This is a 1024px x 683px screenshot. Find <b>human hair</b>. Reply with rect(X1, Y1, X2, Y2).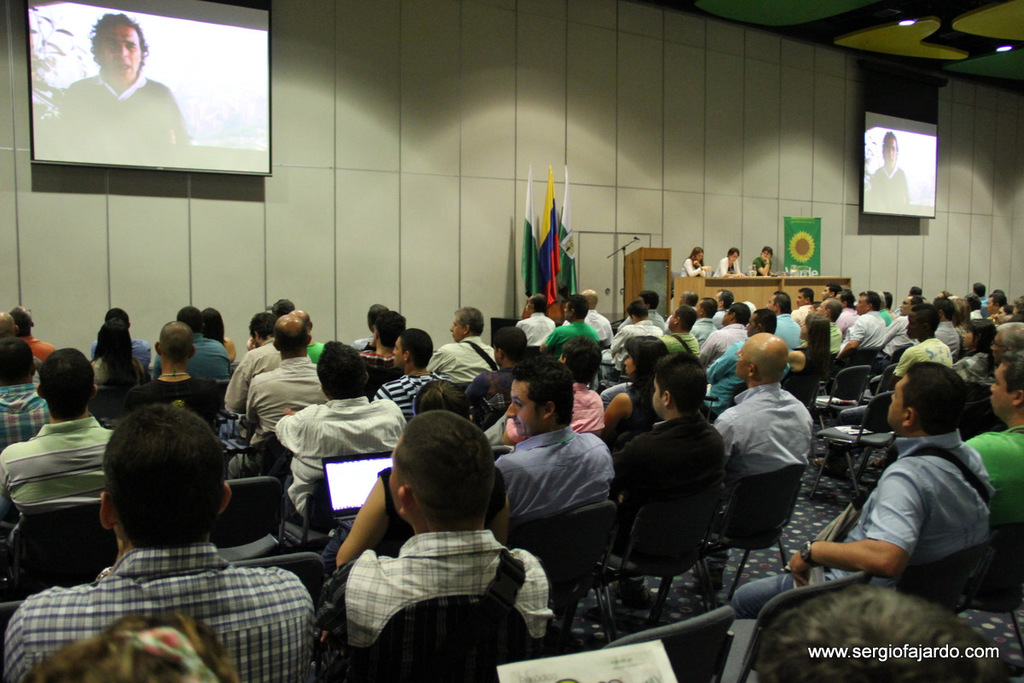
rect(95, 318, 133, 395).
